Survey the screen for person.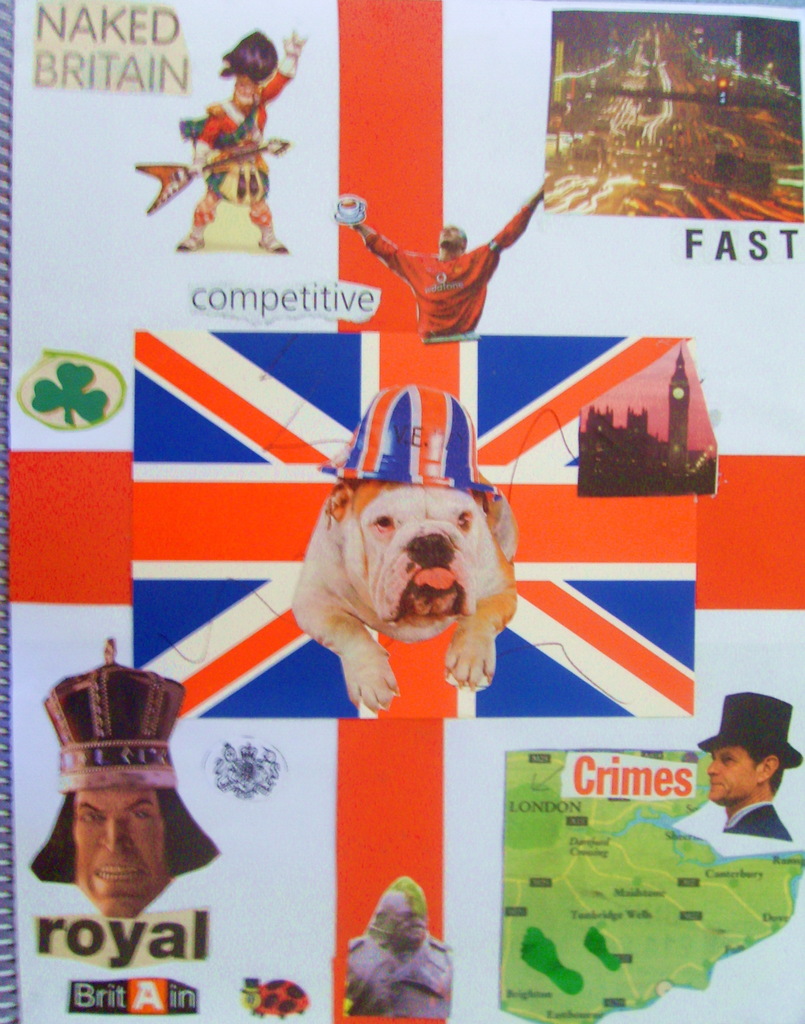
Survey found: {"x1": 174, "y1": 38, "x2": 319, "y2": 260}.
